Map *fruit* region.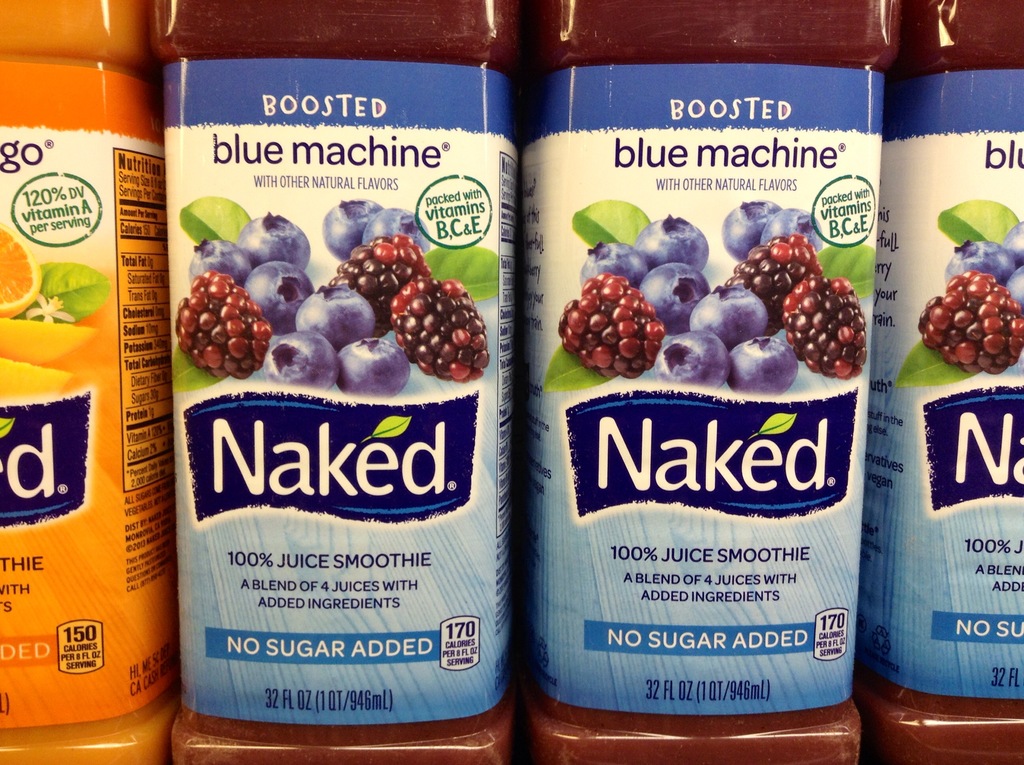
Mapped to crop(760, 206, 830, 254).
